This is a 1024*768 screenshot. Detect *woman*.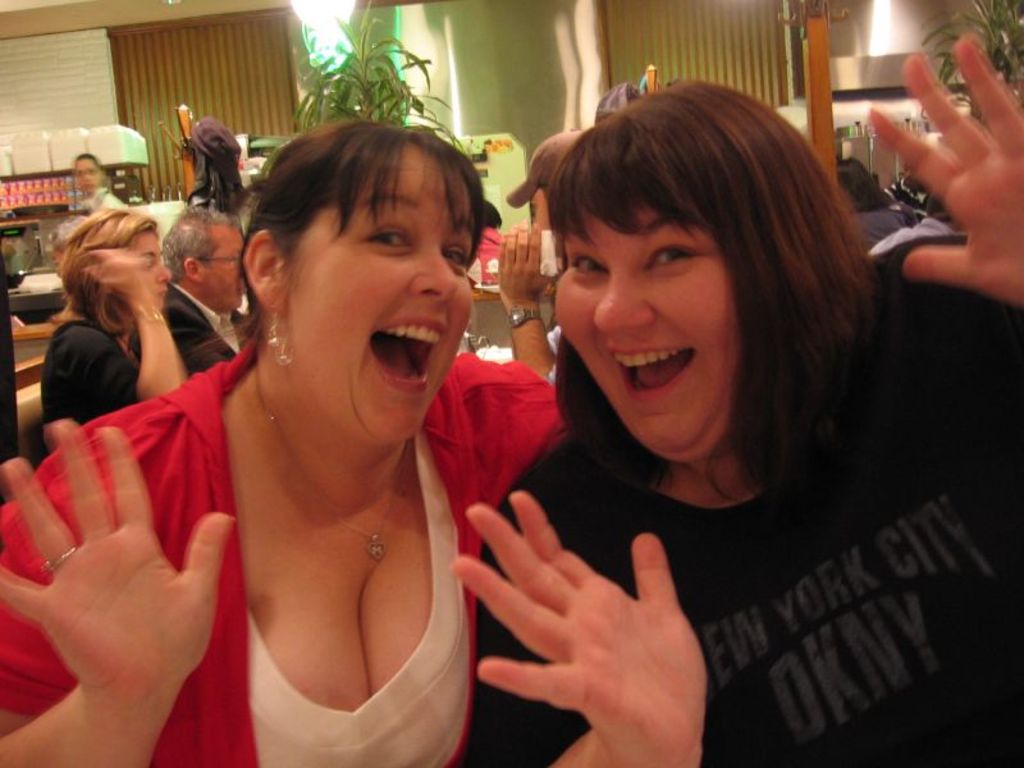
crop(33, 211, 241, 453).
